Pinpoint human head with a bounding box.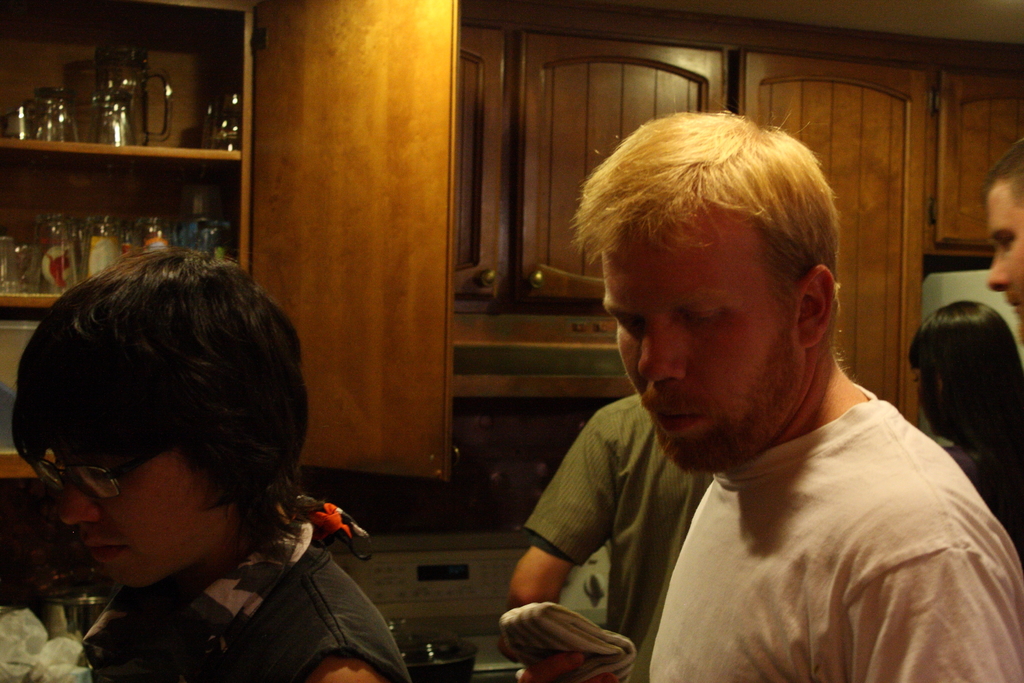
region(593, 104, 868, 491).
